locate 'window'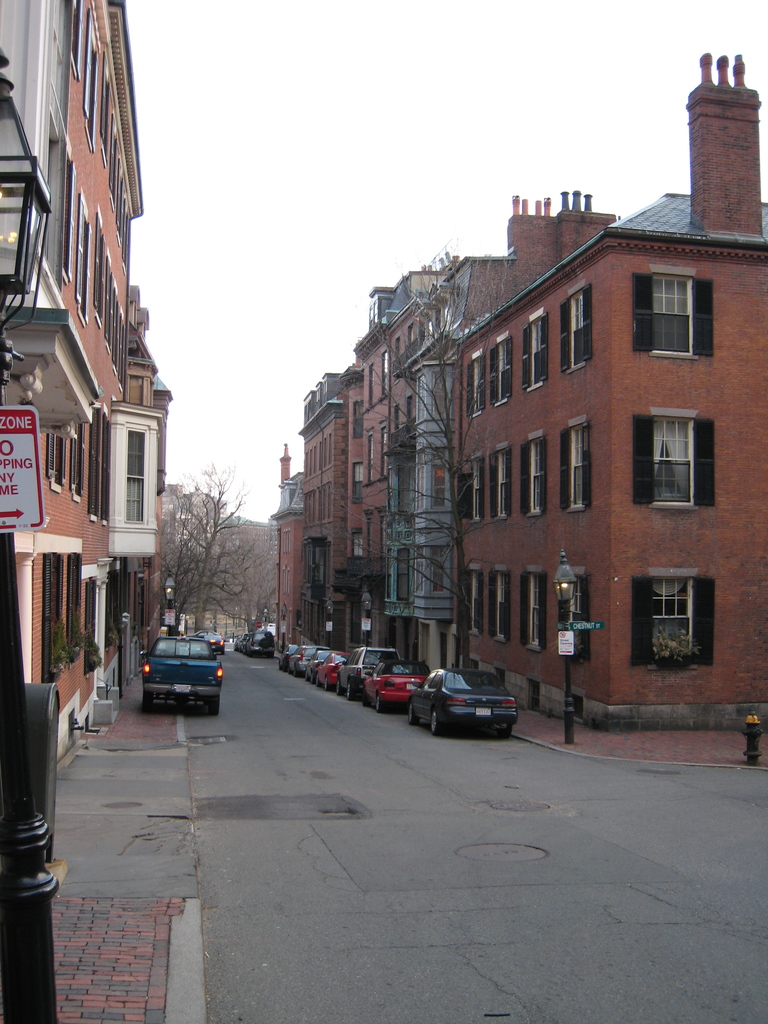
region(529, 442, 541, 511)
